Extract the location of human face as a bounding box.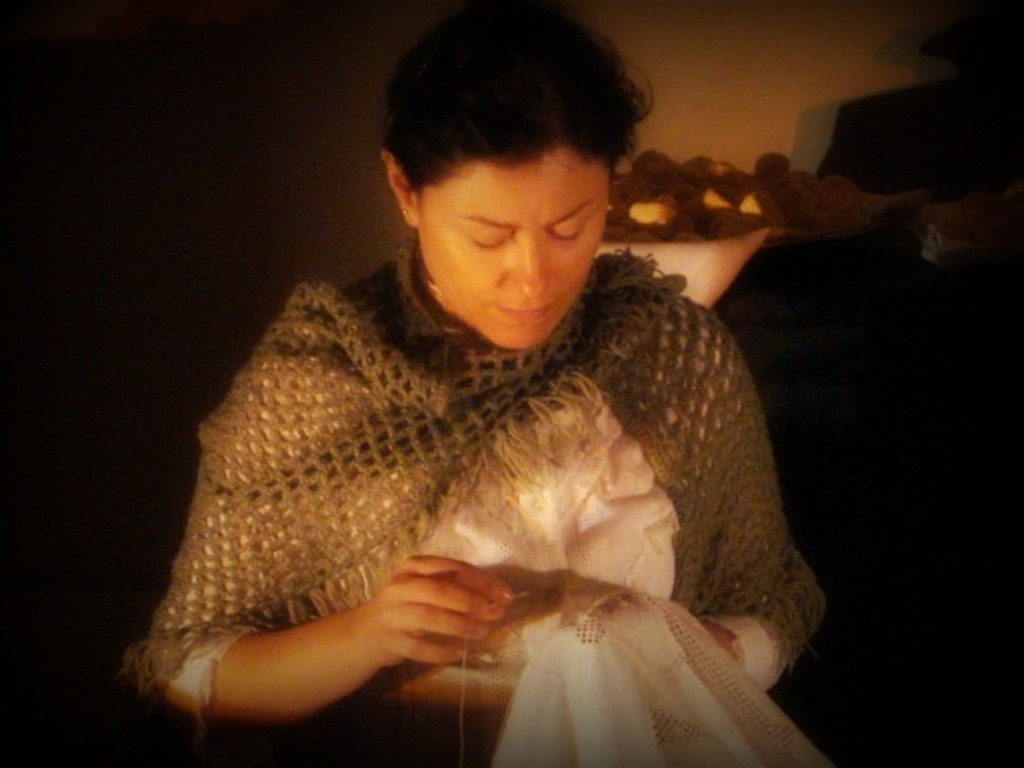
l=416, t=164, r=612, b=353.
